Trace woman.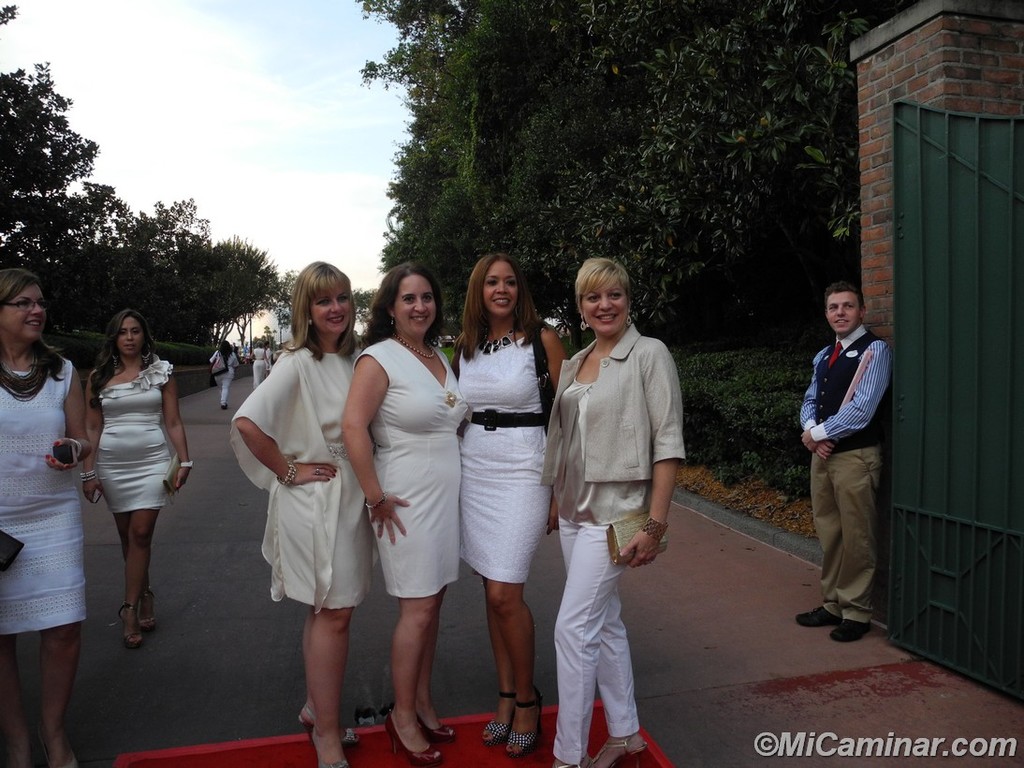
Traced to left=337, top=261, right=475, bottom=767.
